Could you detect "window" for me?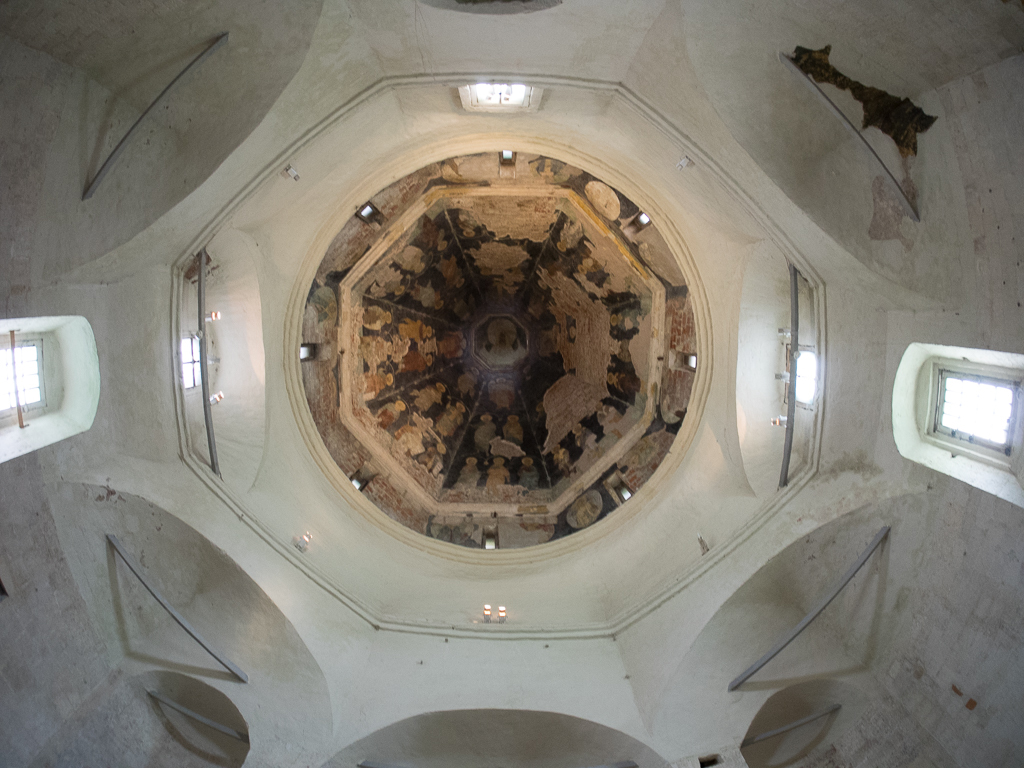
Detection result: BBox(0, 315, 103, 466).
